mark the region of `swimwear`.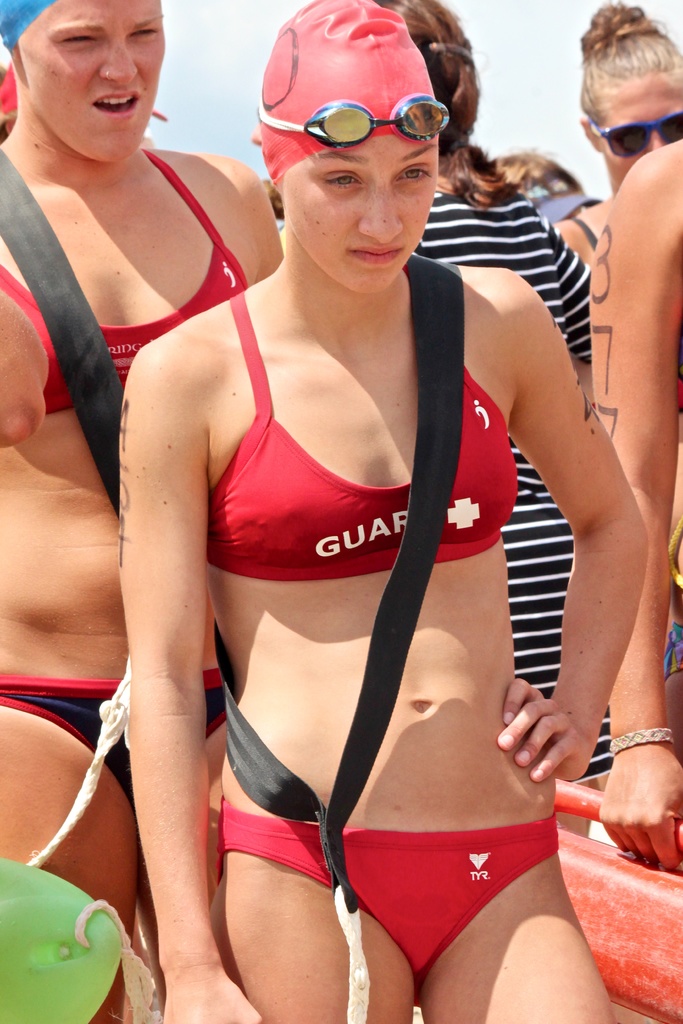
Region: {"left": 215, "top": 815, "right": 568, "bottom": 988}.
